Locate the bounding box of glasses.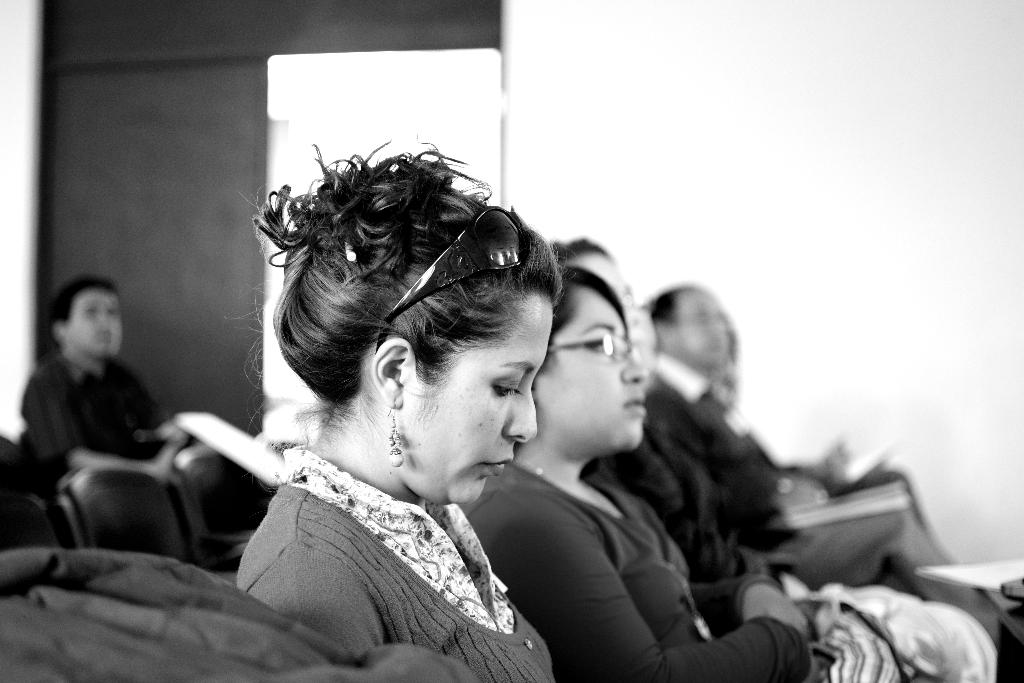
Bounding box: pyautogui.locateOnScreen(540, 335, 637, 361).
